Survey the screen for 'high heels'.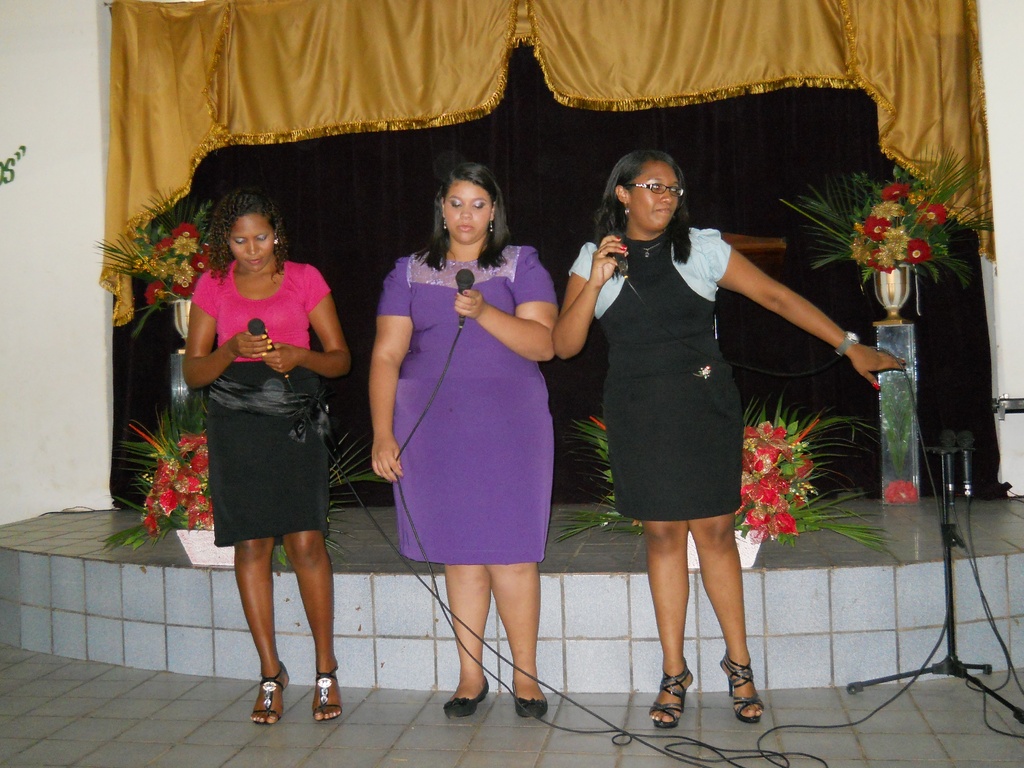
Survey found: (x1=650, y1=666, x2=692, y2=735).
